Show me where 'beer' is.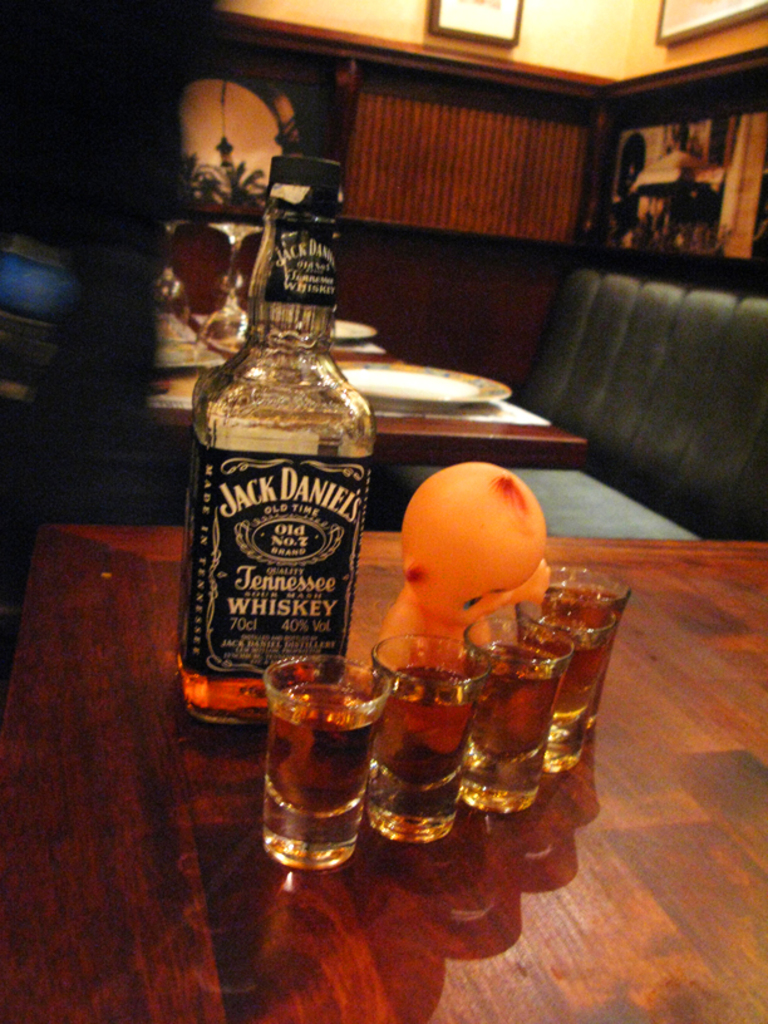
'beer' is at [360,616,507,847].
